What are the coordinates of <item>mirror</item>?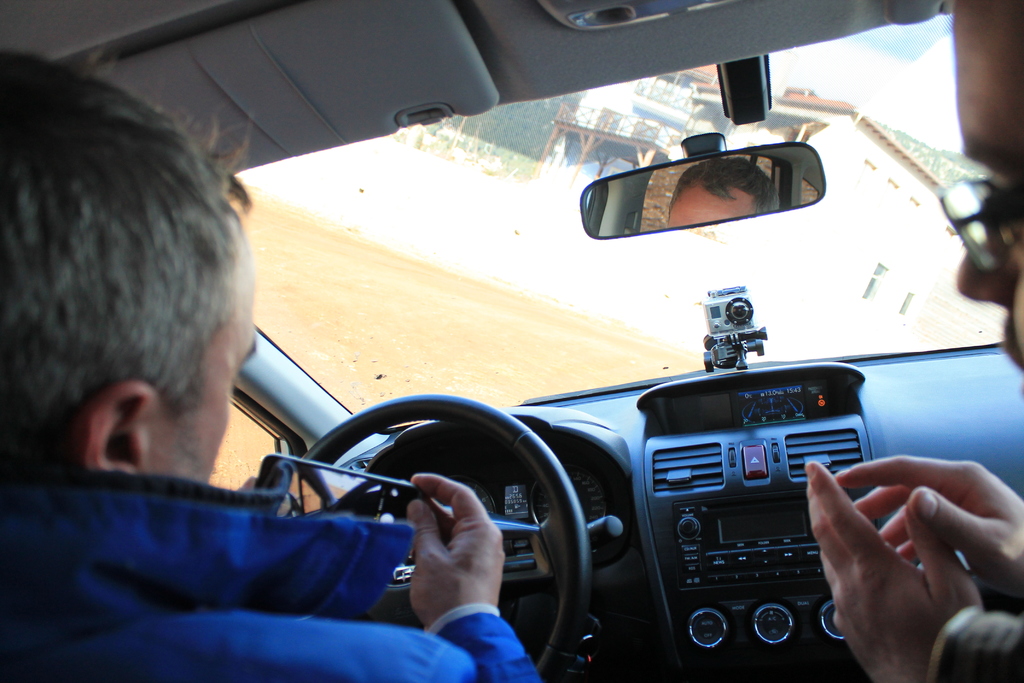
x1=583 y1=143 x2=826 y2=236.
